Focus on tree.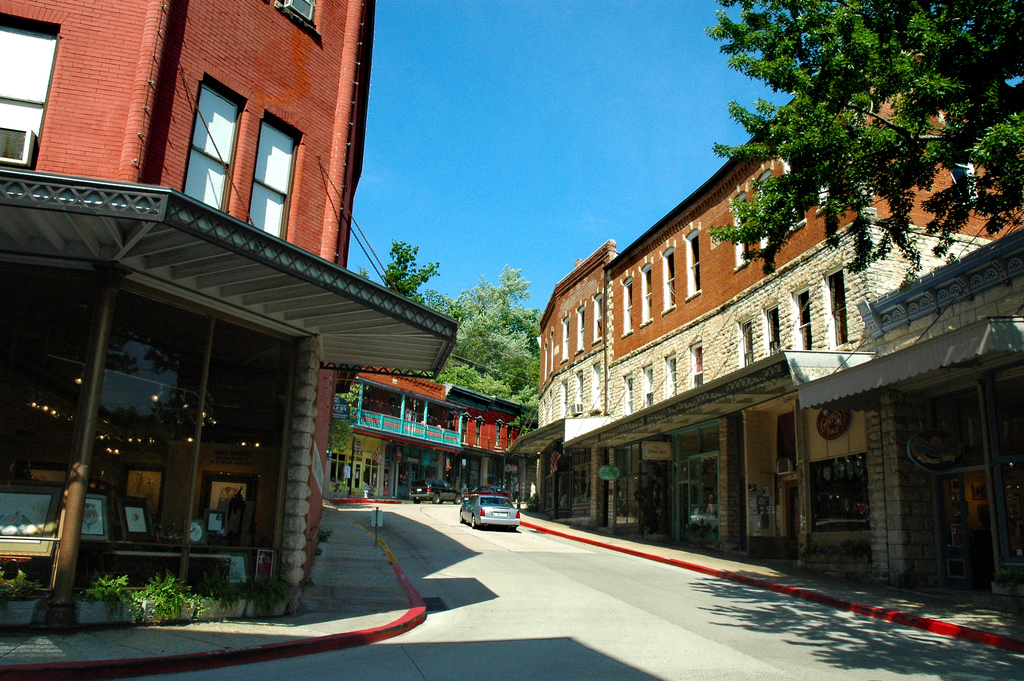
Focused at (709,0,1023,297).
